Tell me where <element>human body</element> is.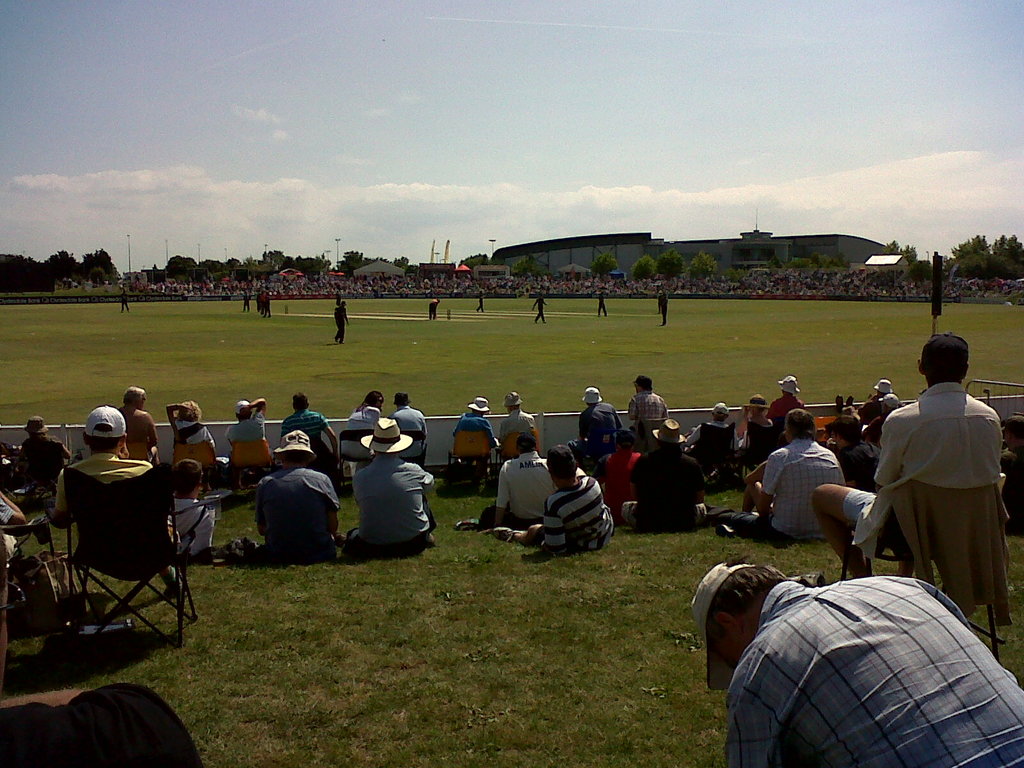
<element>human body</element> is at <region>168, 404, 214, 464</region>.
